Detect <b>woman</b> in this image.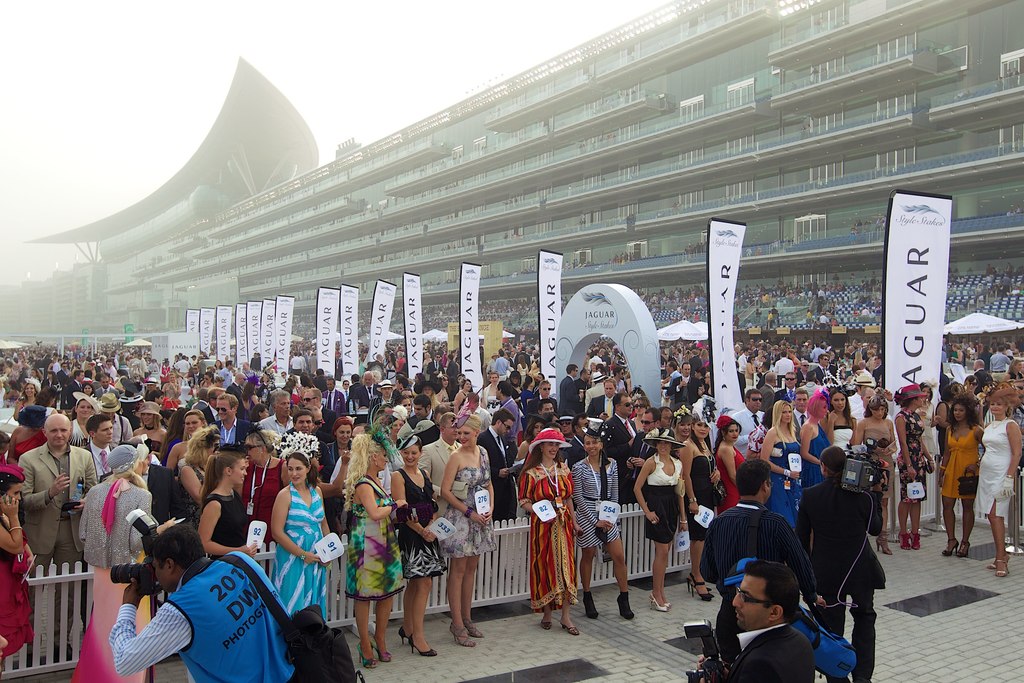
Detection: x1=514, y1=414, x2=547, y2=466.
